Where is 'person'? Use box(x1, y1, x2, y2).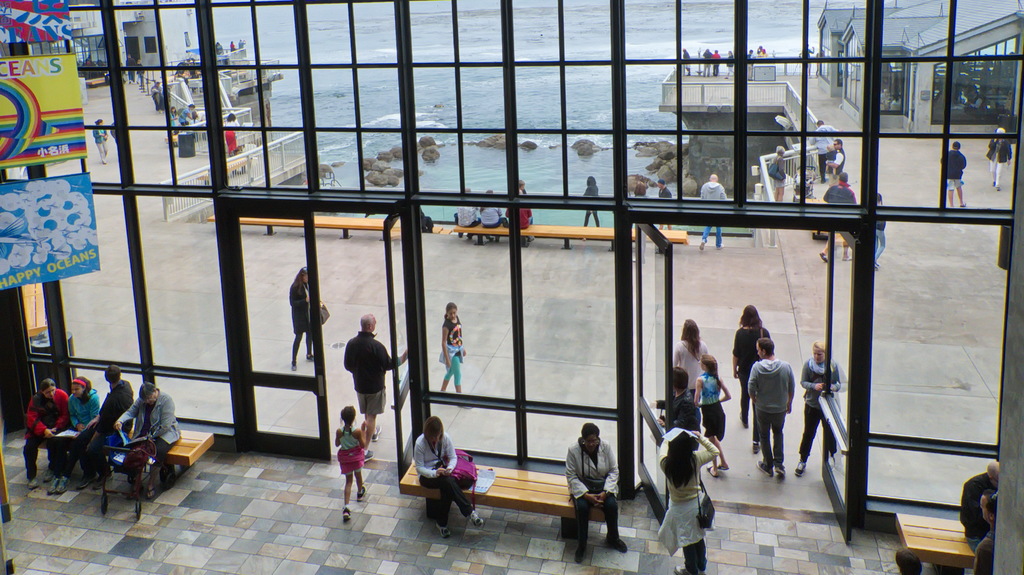
box(75, 366, 132, 481).
